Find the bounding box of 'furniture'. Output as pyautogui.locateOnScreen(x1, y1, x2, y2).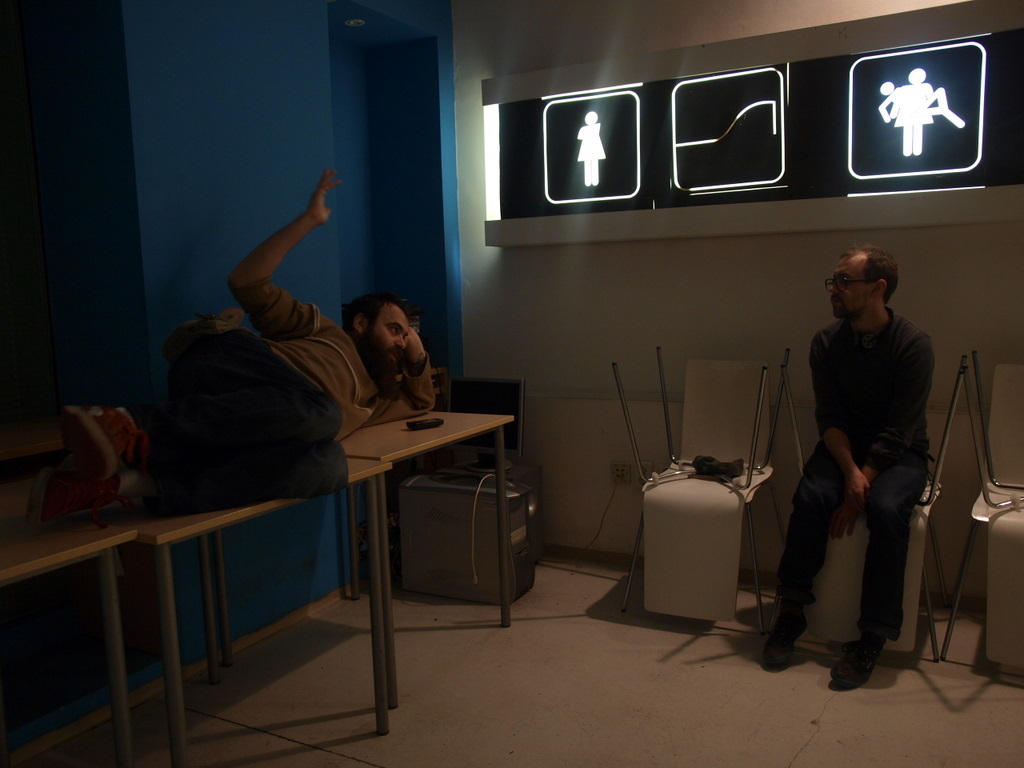
pyautogui.locateOnScreen(0, 520, 137, 767).
